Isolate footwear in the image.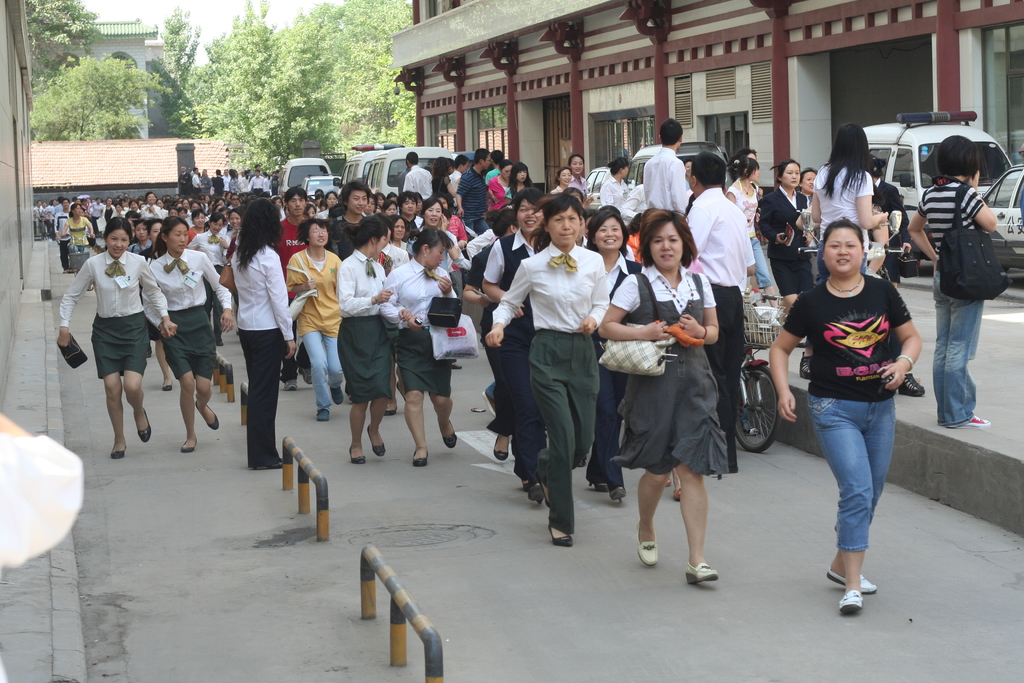
Isolated region: bbox(161, 376, 174, 390).
